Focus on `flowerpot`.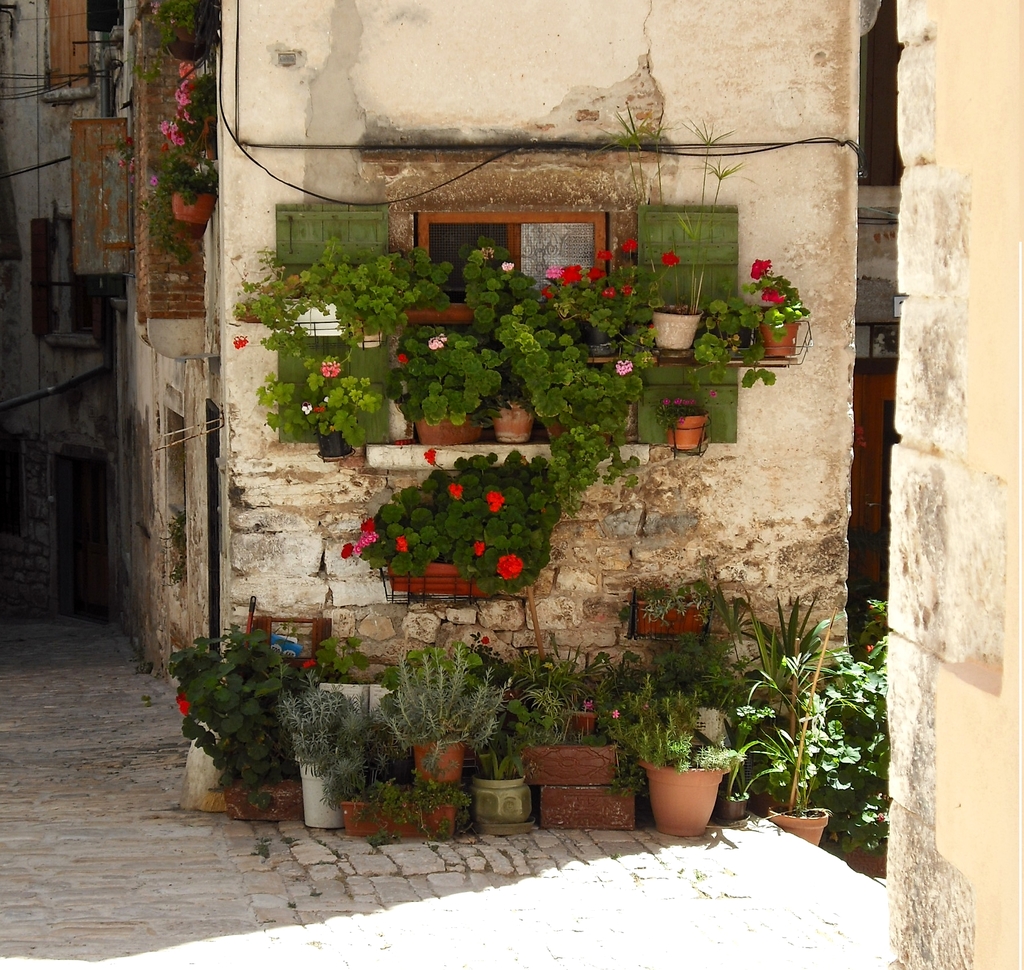
Focused at 640, 750, 750, 853.
